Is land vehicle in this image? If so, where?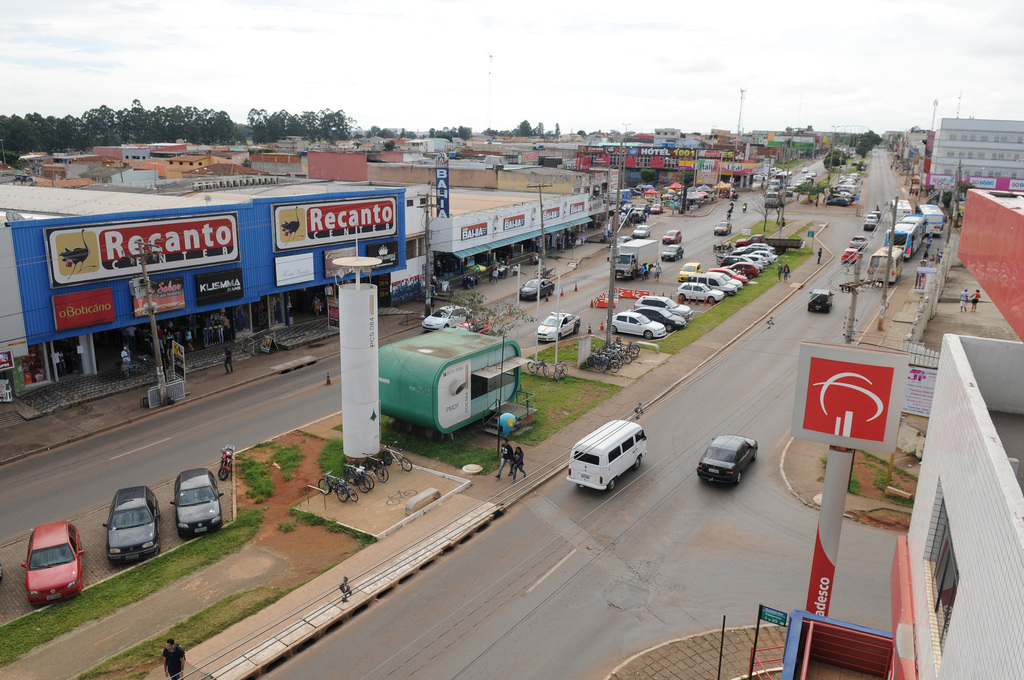
Yes, at Rect(344, 462, 377, 492).
